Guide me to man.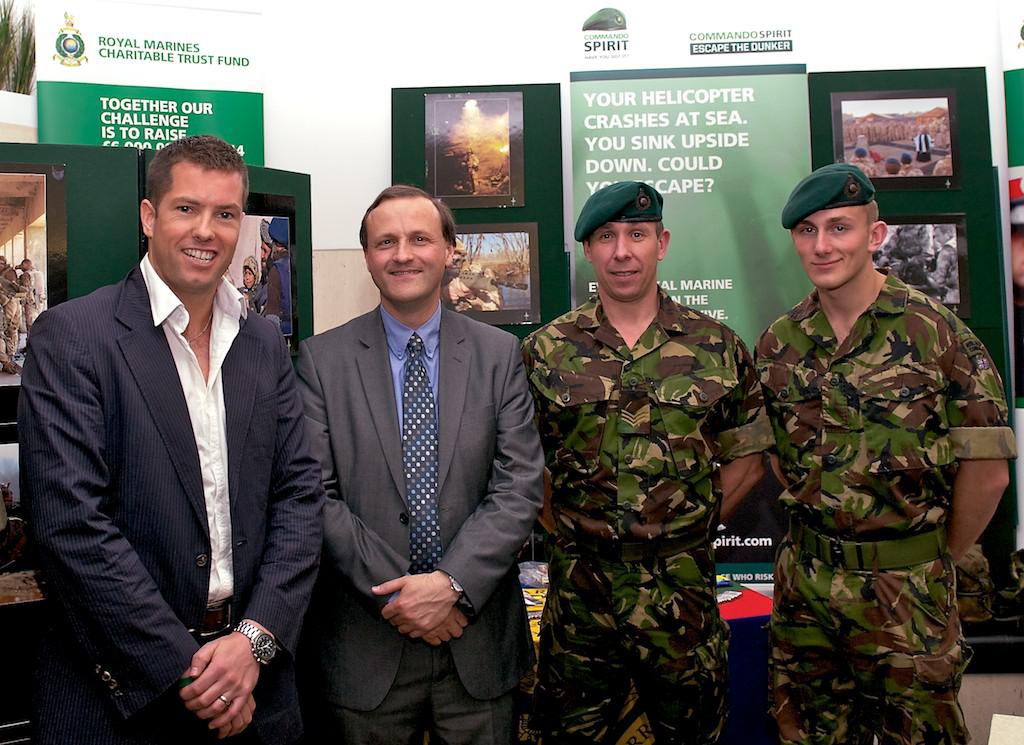
Guidance: crop(520, 180, 775, 744).
